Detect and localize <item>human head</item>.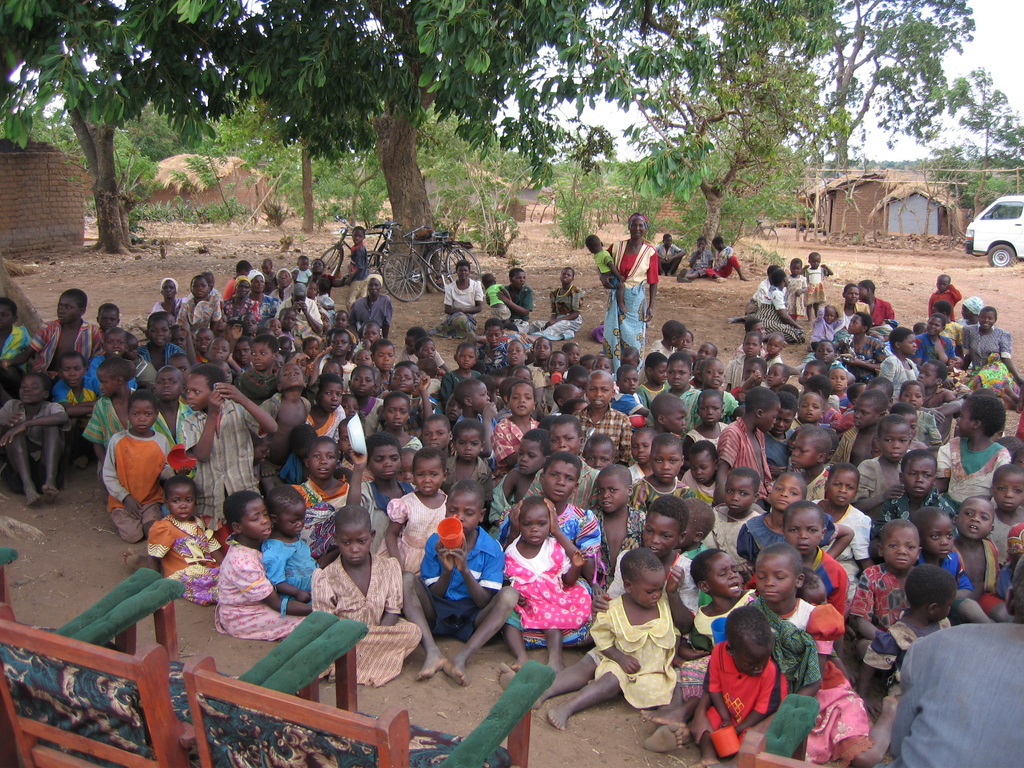
Localized at 410, 360, 422, 392.
